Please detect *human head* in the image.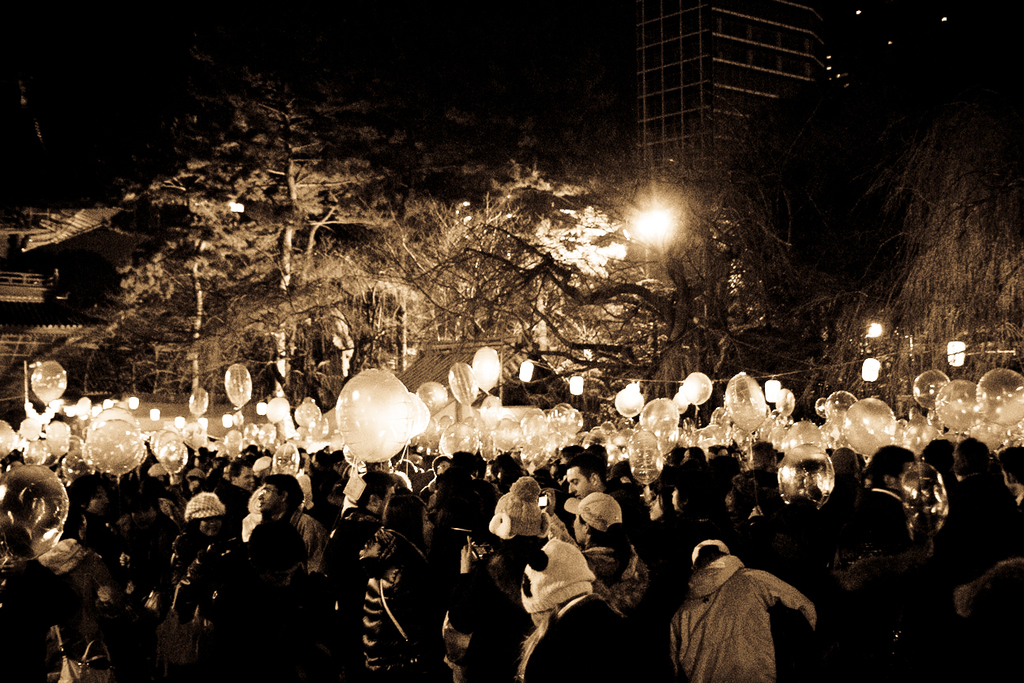
{"x1": 250, "y1": 515, "x2": 307, "y2": 595}.
